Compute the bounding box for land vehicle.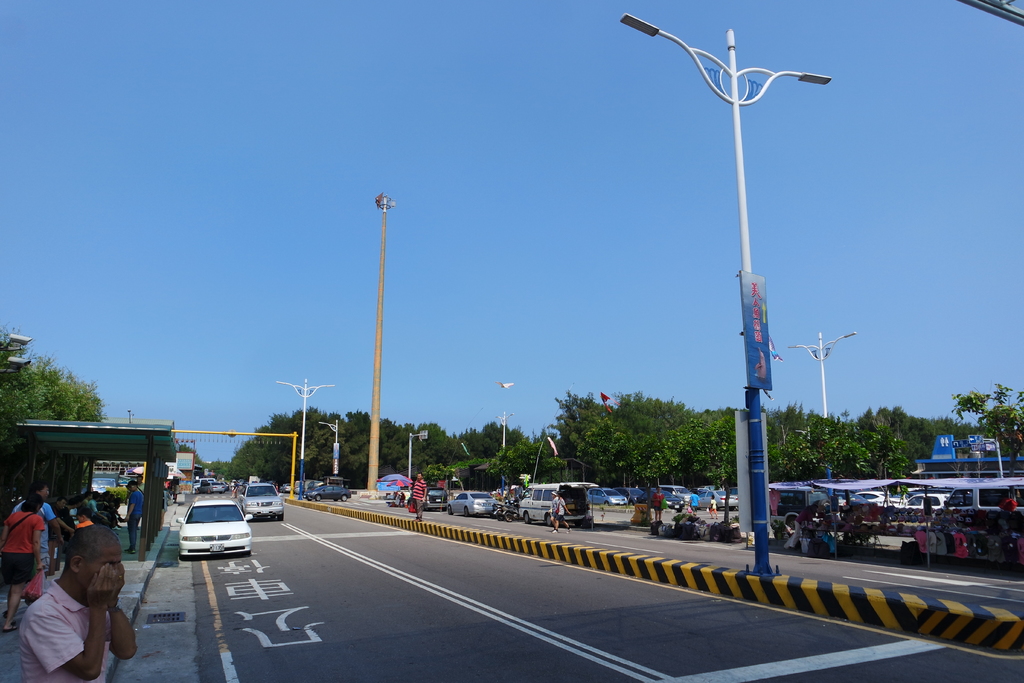
<region>856, 490, 907, 506</region>.
